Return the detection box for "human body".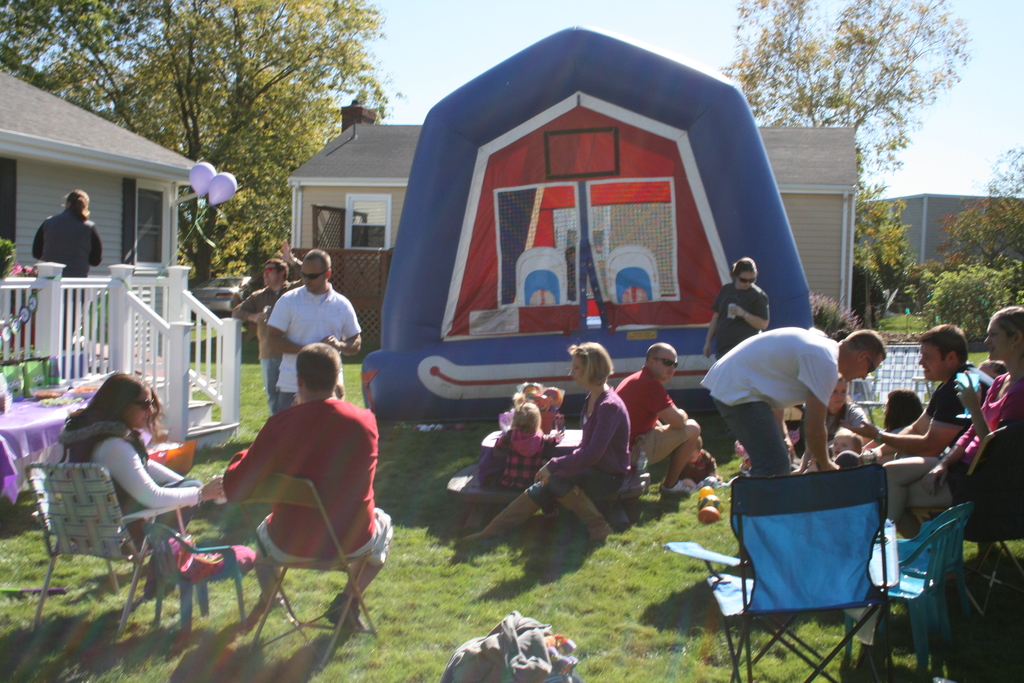
{"x1": 488, "y1": 427, "x2": 561, "y2": 488}.
